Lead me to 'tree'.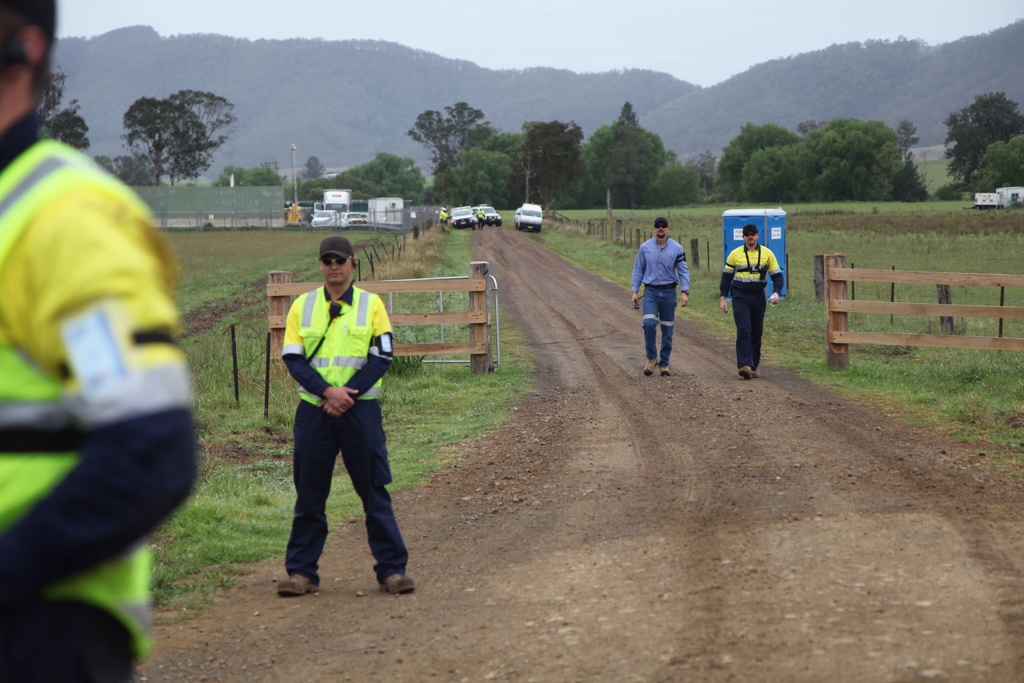
Lead to left=580, top=115, right=677, bottom=218.
